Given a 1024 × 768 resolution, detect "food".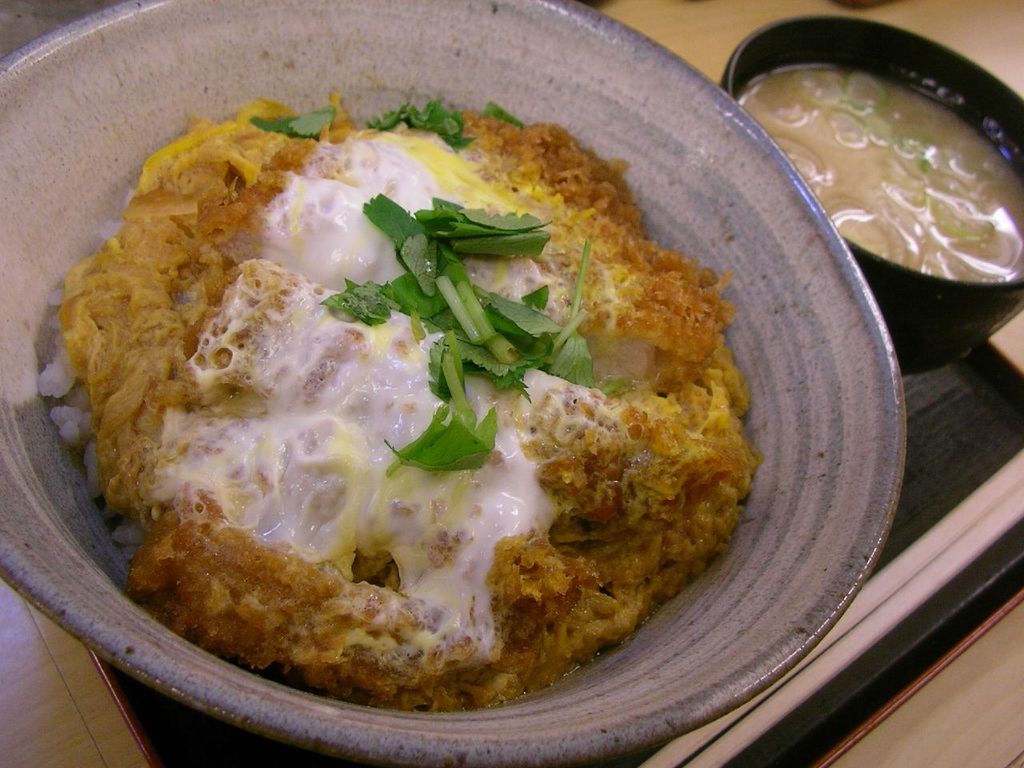
{"left": 734, "top": 66, "right": 1023, "bottom": 281}.
